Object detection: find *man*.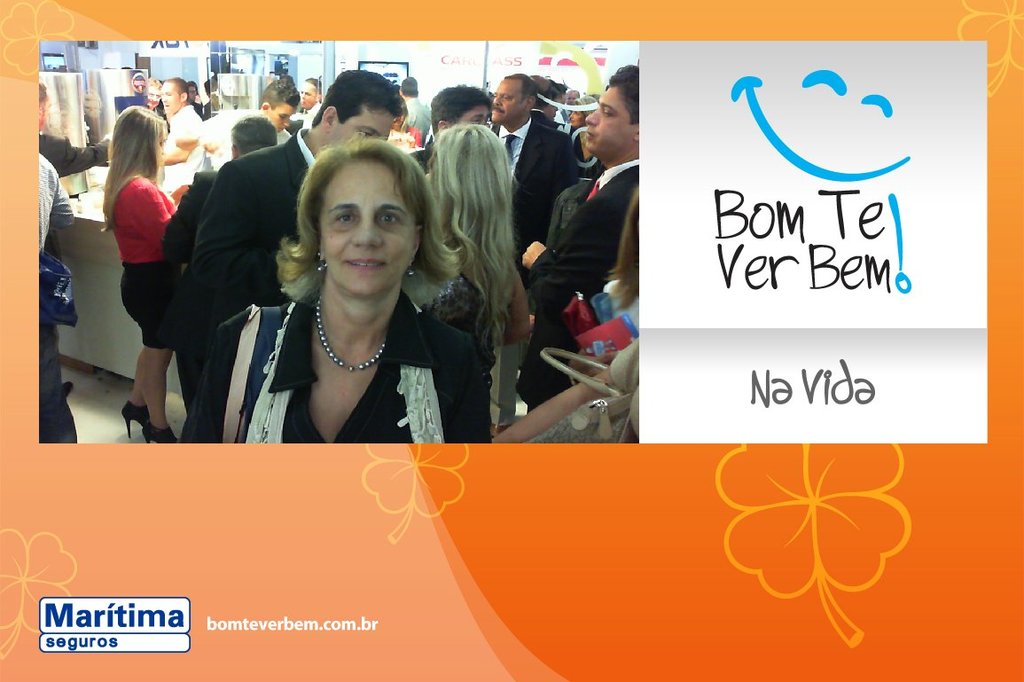
(156, 68, 417, 455).
